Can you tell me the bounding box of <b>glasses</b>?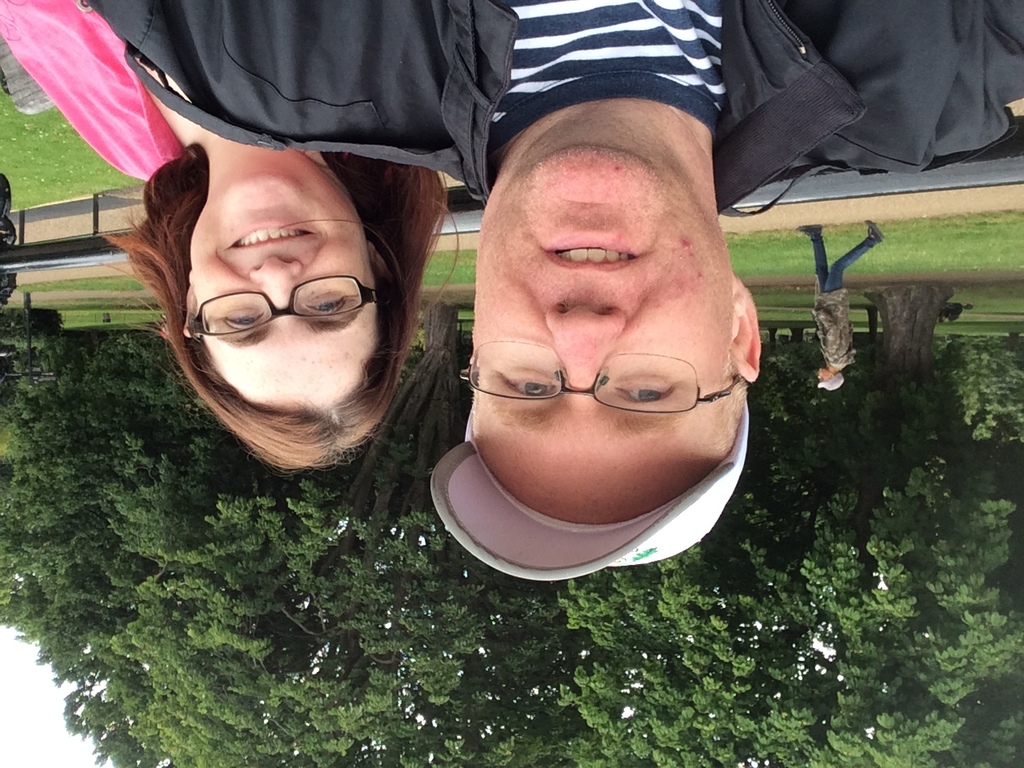
<region>457, 338, 745, 417</region>.
